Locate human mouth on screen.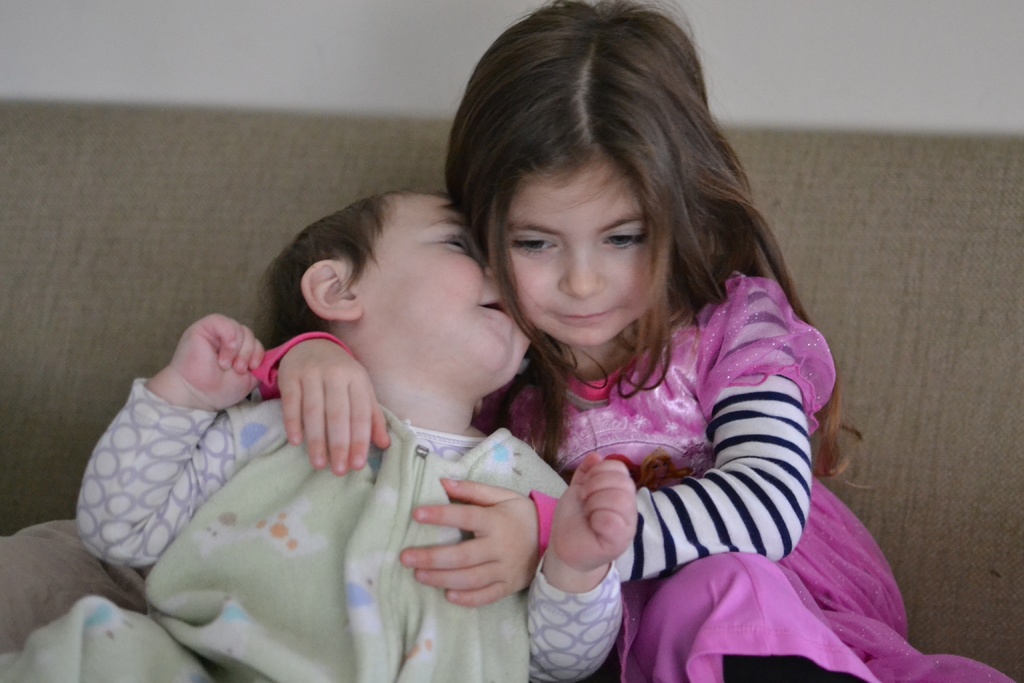
On screen at select_region(545, 307, 623, 332).
